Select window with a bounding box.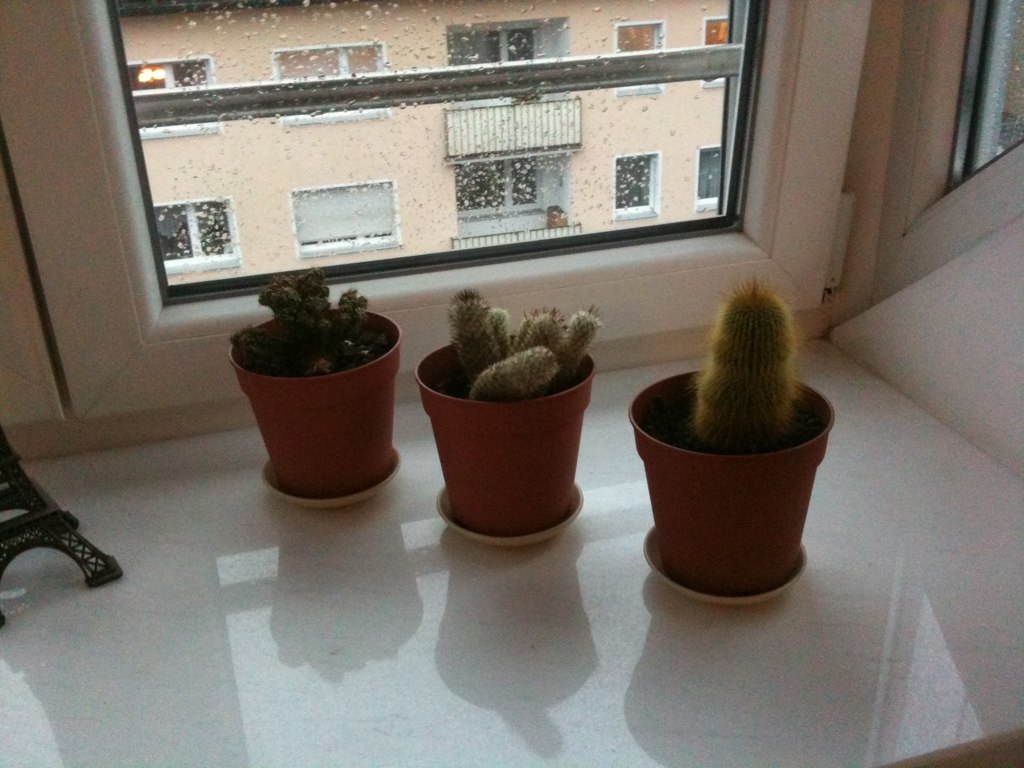
{"x1": 150, "y1": 203, "x2": 233, "y2": 265}.
